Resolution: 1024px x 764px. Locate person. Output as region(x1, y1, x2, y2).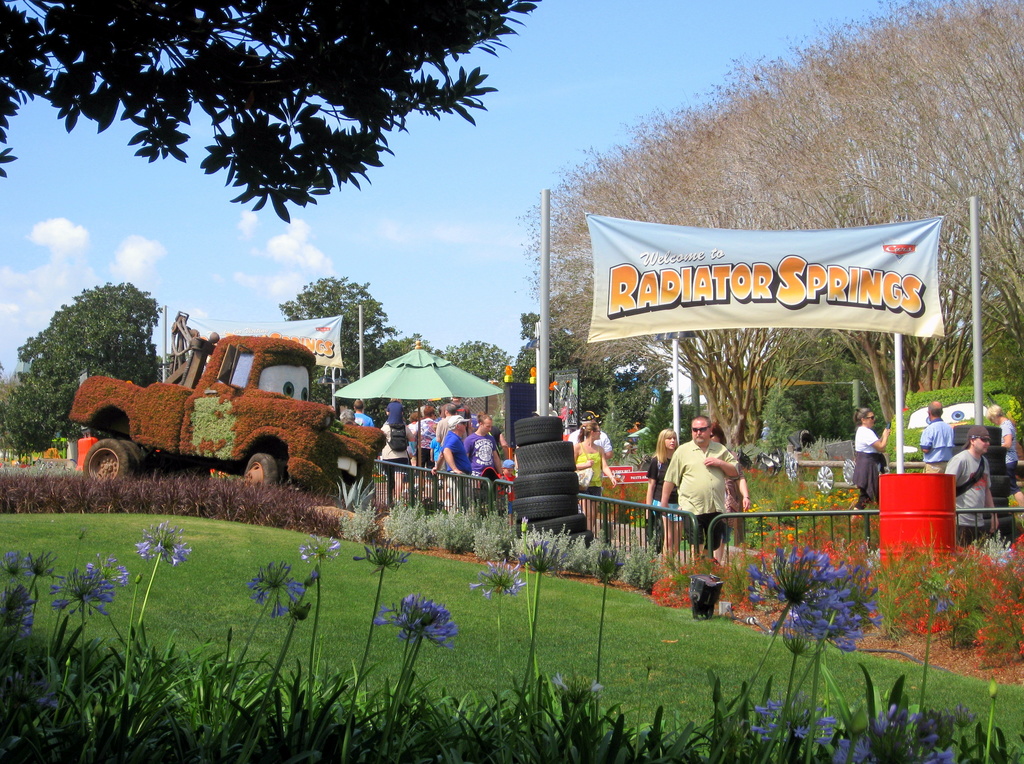
region(945, 420, 1007, 546).
